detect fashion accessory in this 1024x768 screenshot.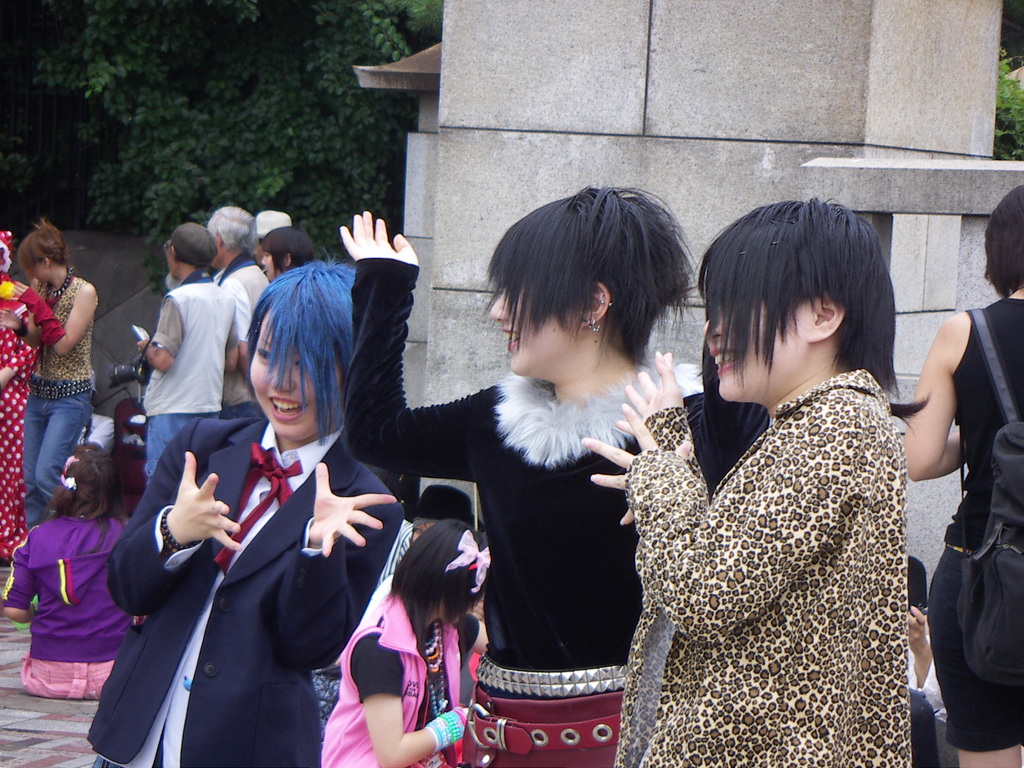
Detection: left=425, top=707, right=468, bottom=755.
